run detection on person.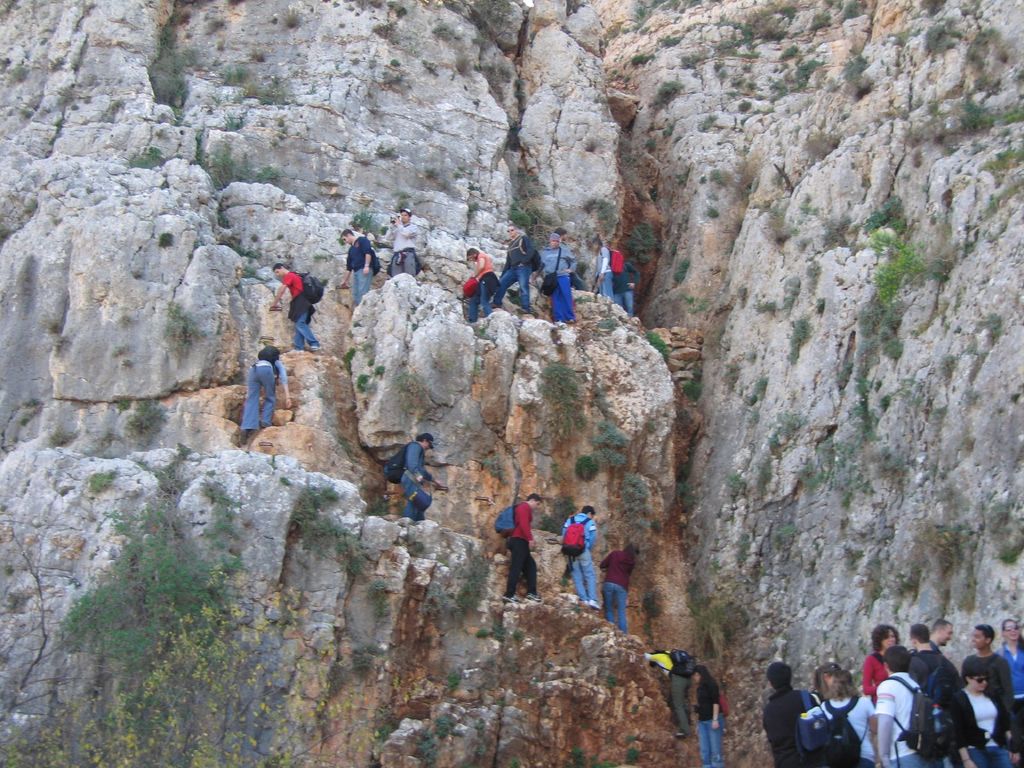
Result: pyautogui.locateOnScreen(388, 431, 445, 521).
